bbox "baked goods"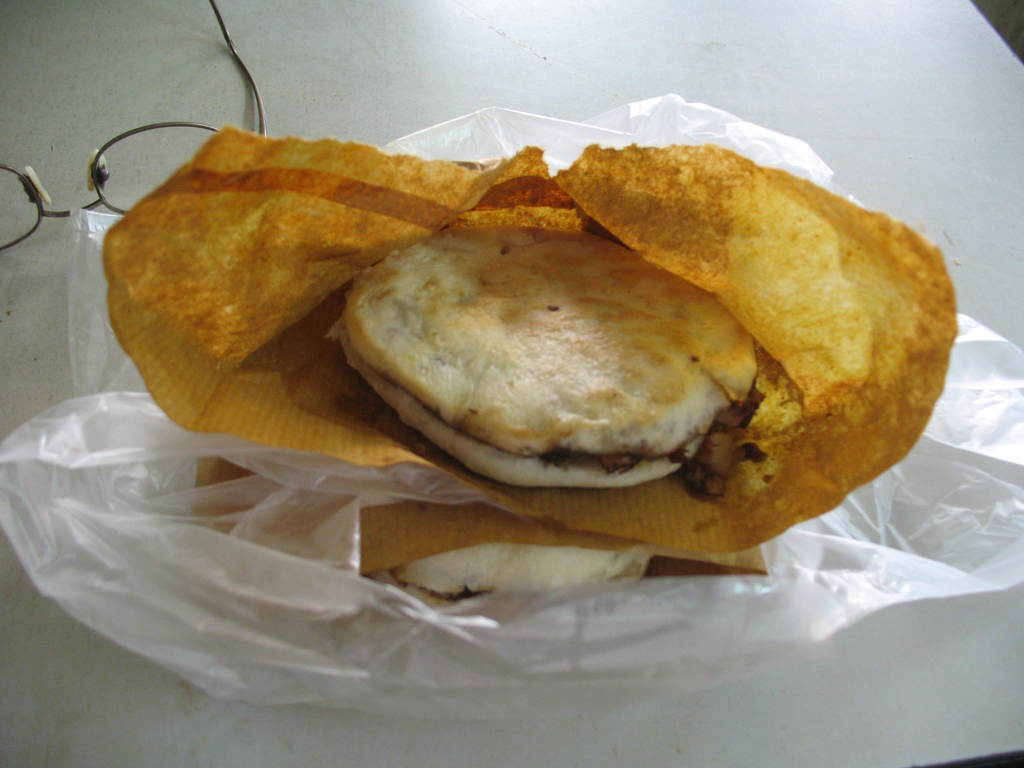
(330, 223, 754, 486)
